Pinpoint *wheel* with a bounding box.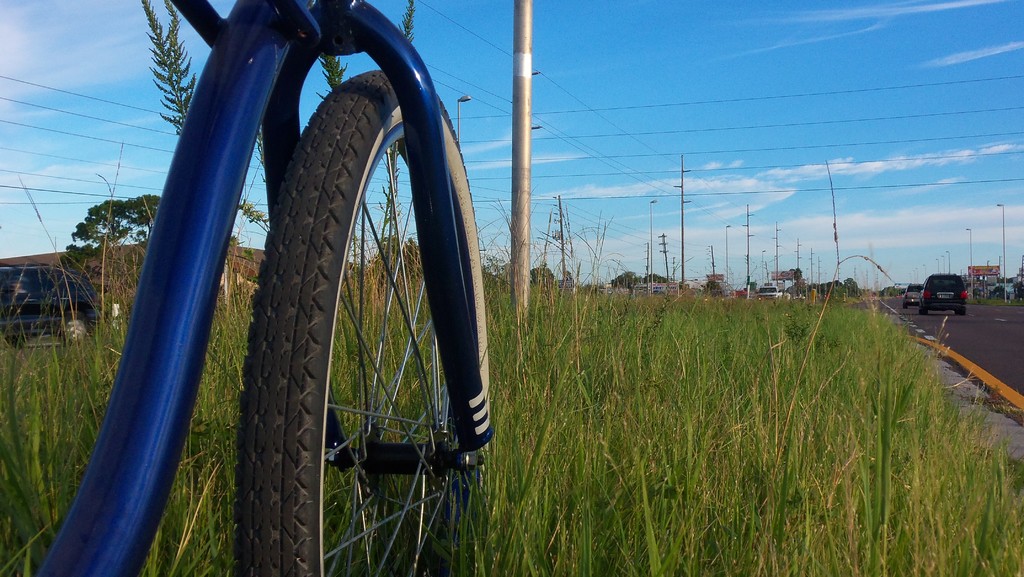
[x1=58, y1=309, x2=85, y2=343].
